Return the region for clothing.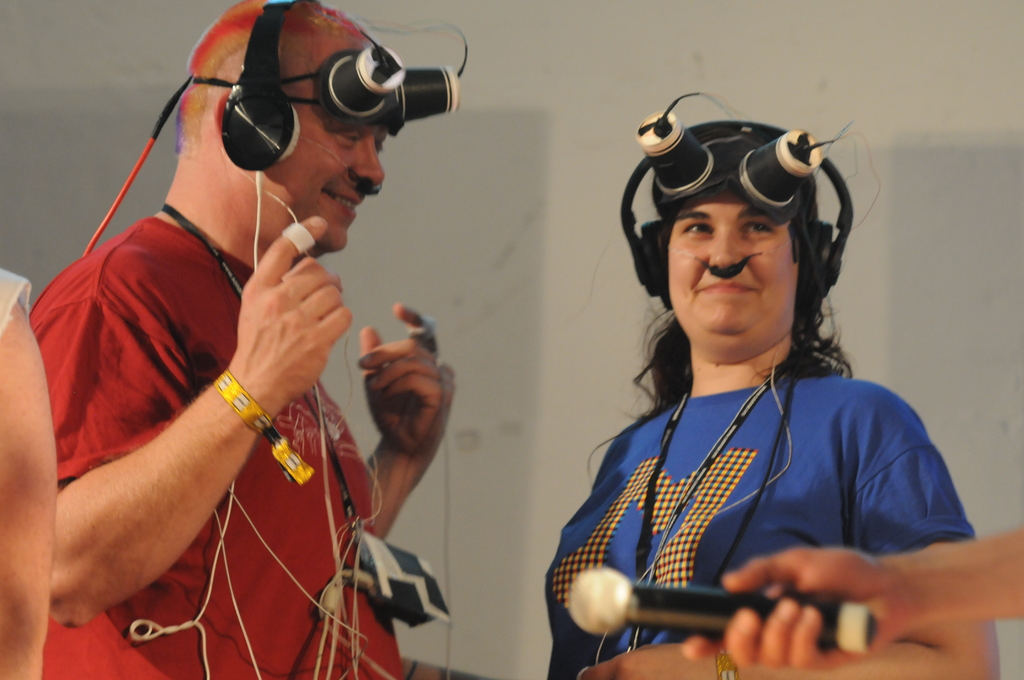
bbox=(0, 262, 29, 334).
